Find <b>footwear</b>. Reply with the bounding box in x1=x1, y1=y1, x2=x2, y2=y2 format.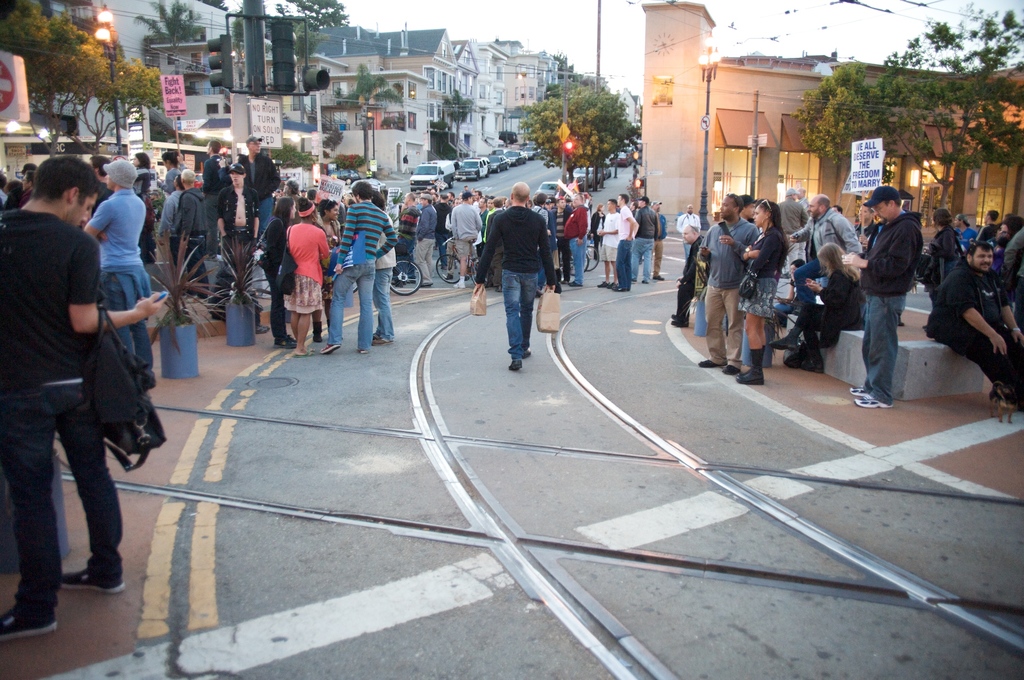
x1=672, y1=321, x2=687, y2=328.
